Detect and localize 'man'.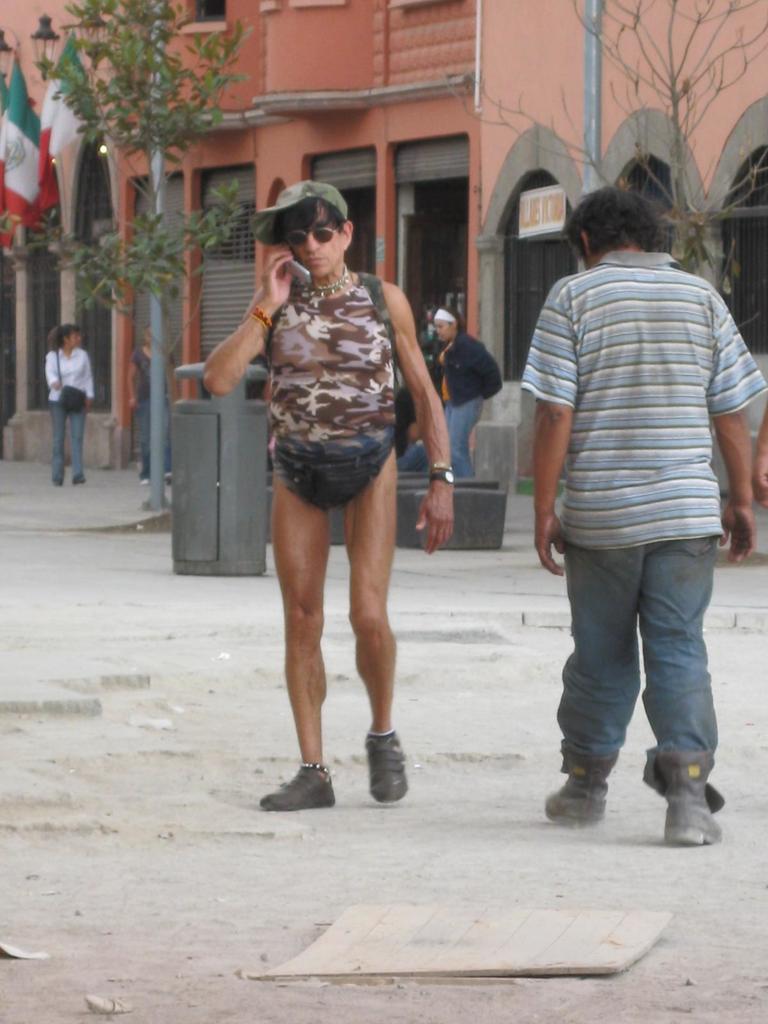
Localized at <region>499, 172, 760, 839</region>.
